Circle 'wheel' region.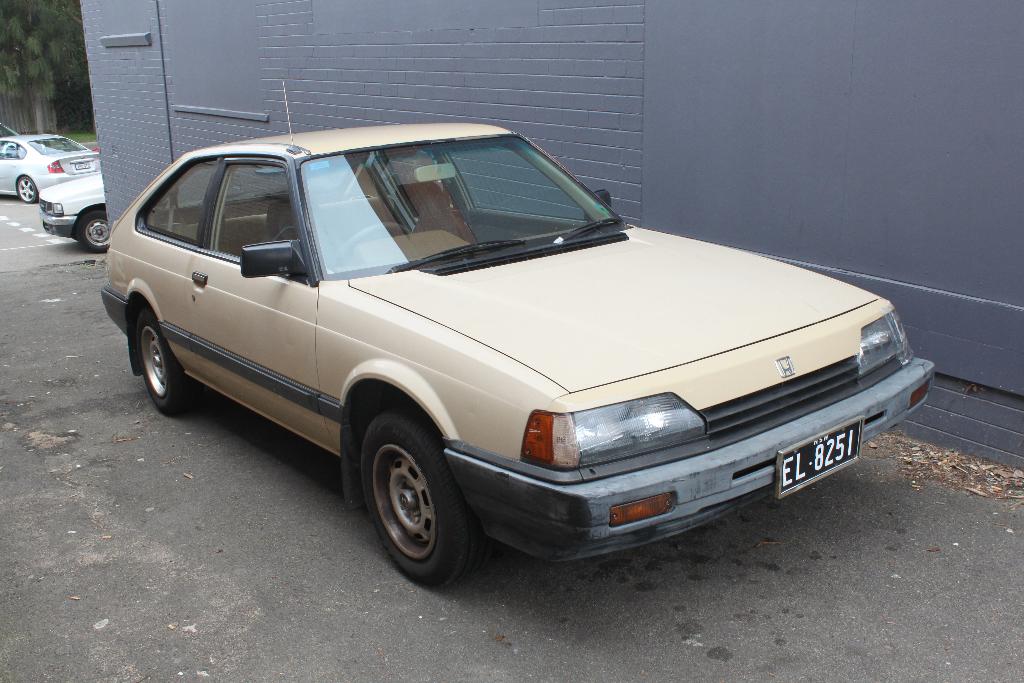
Region: (353,422,474,582).
